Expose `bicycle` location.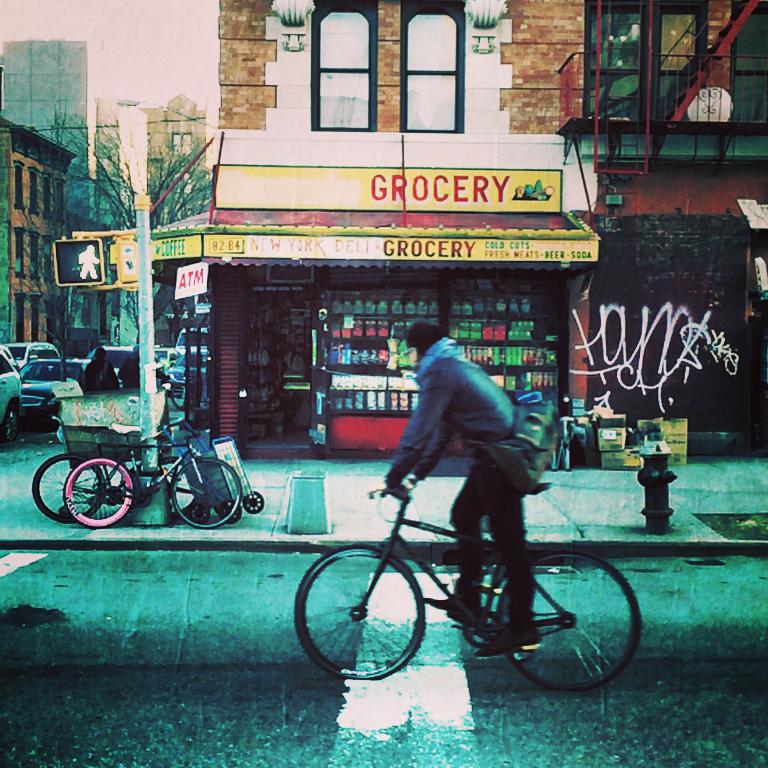
Exposed at 60:429:254:529.
